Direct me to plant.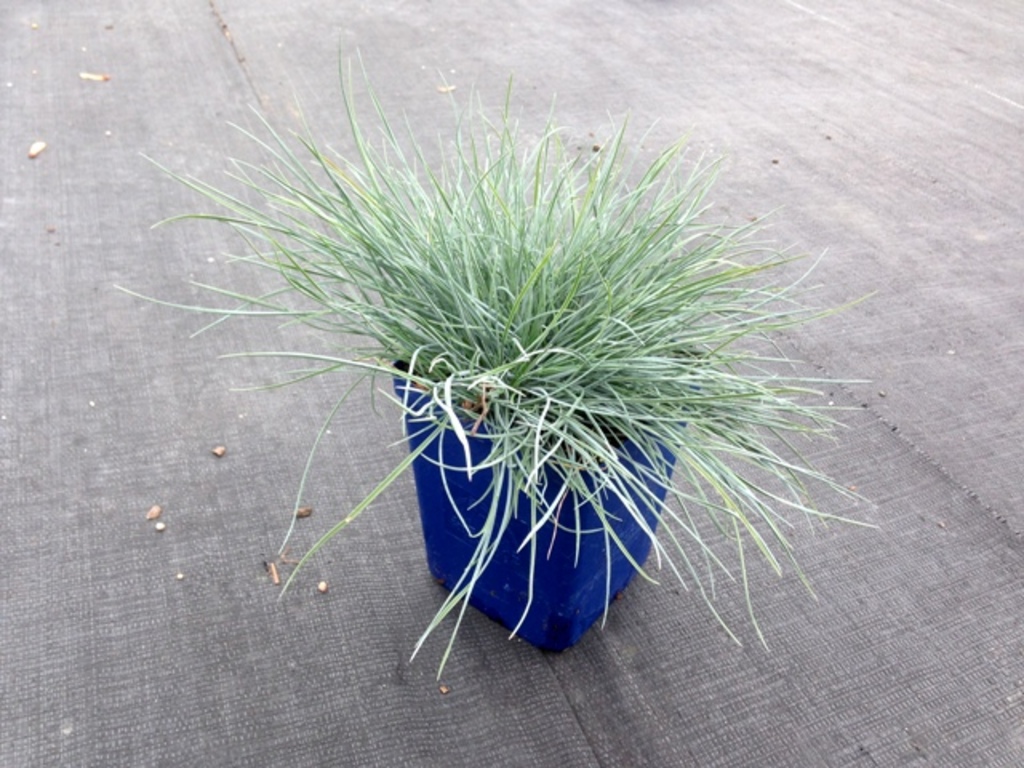
Direction: 144:40:920:658.
